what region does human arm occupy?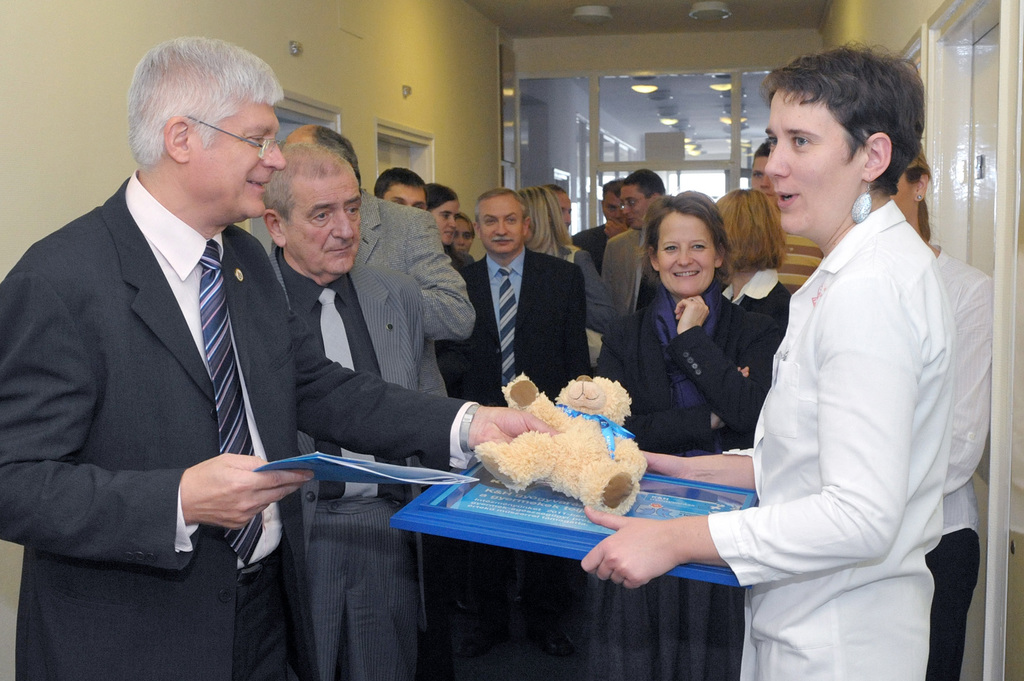
<bbox>589, 324, 761, 446</bbox>.
